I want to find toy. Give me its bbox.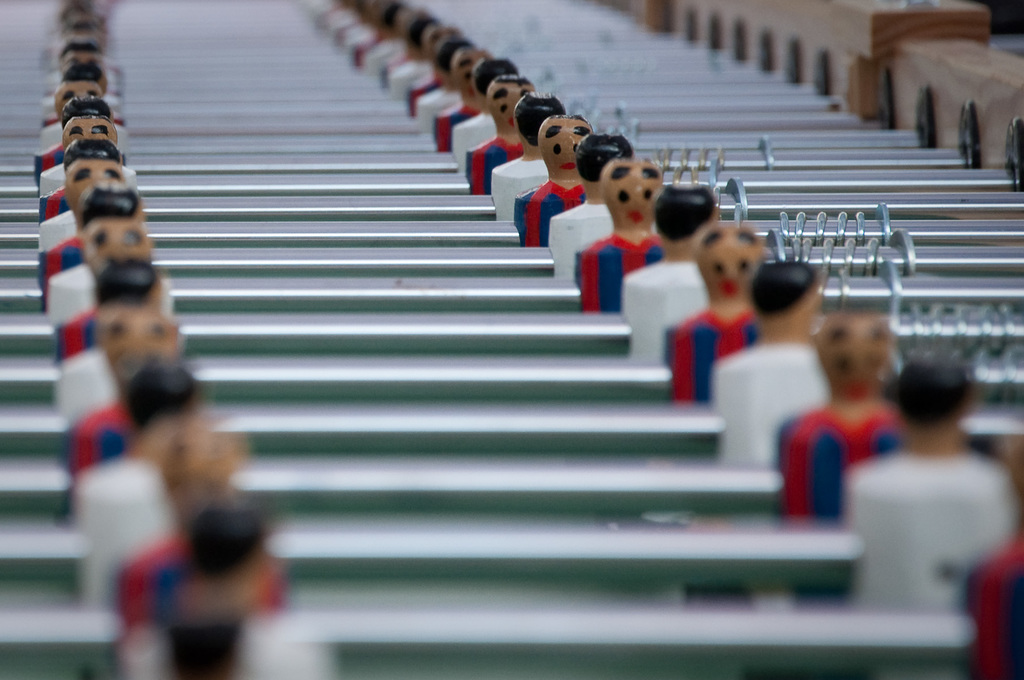
41,156,125,312.
